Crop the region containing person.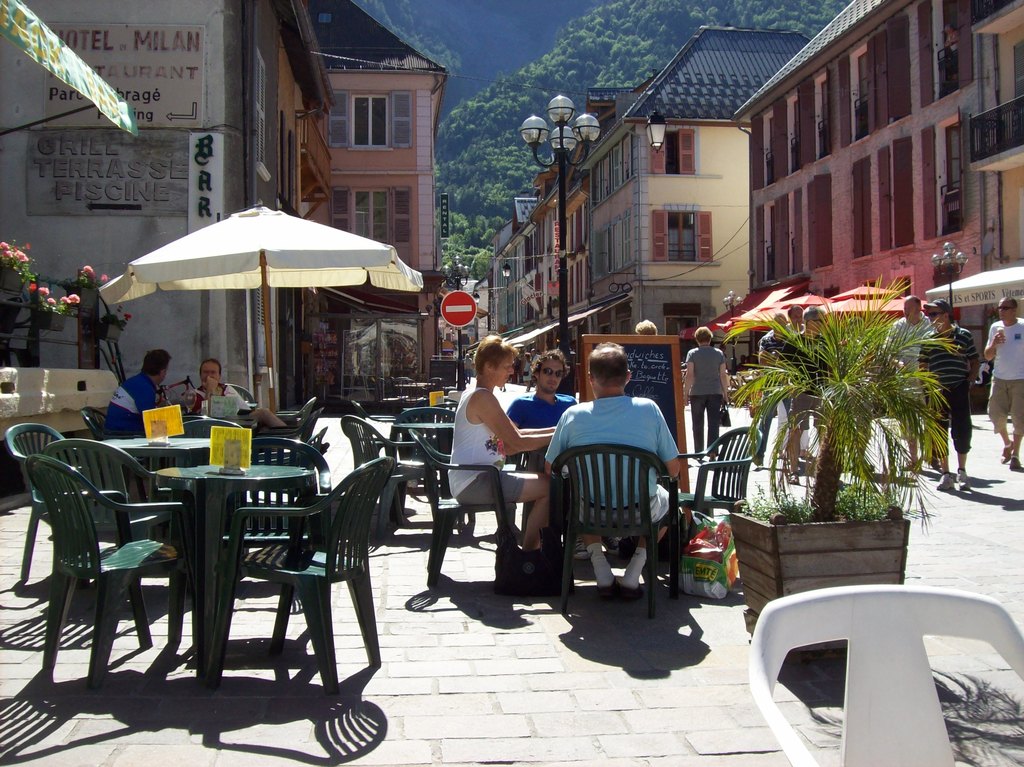
Crop region: crop(443, 344, 567, 561).
